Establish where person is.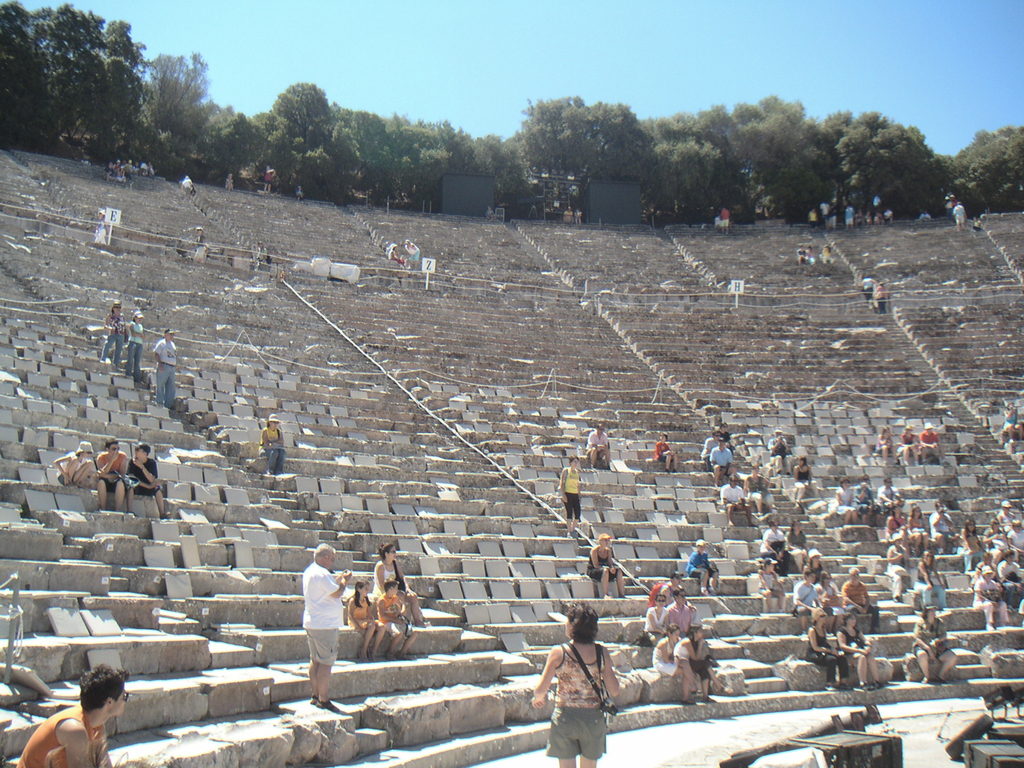
Established at (x1=96, y1=298, x2=122, y2=365).
